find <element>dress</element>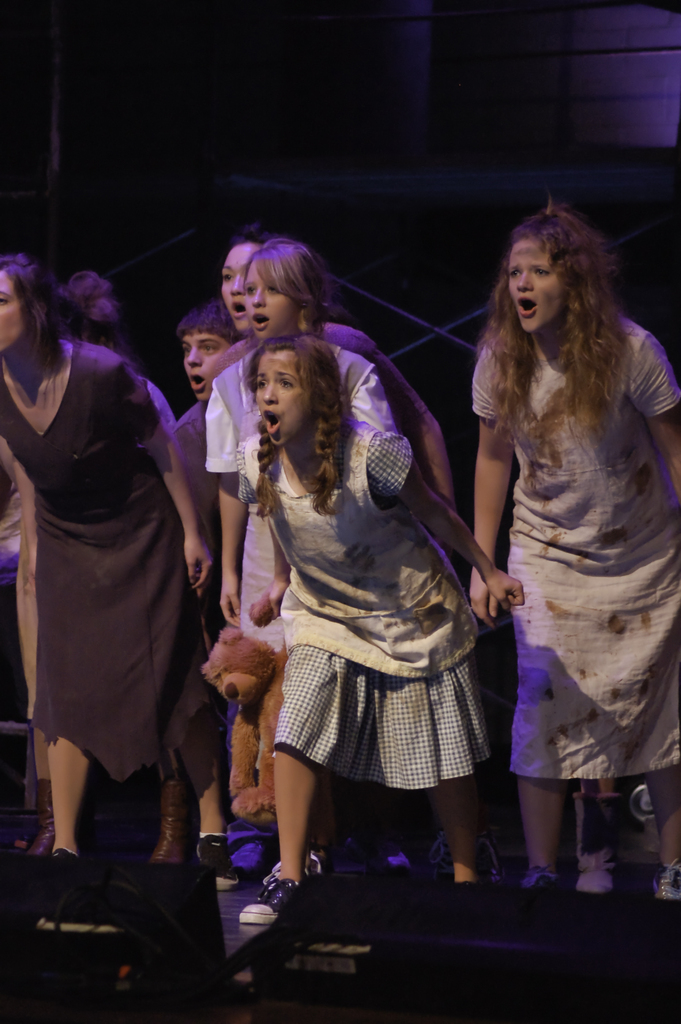
locate(456, 286, 680, 786)
